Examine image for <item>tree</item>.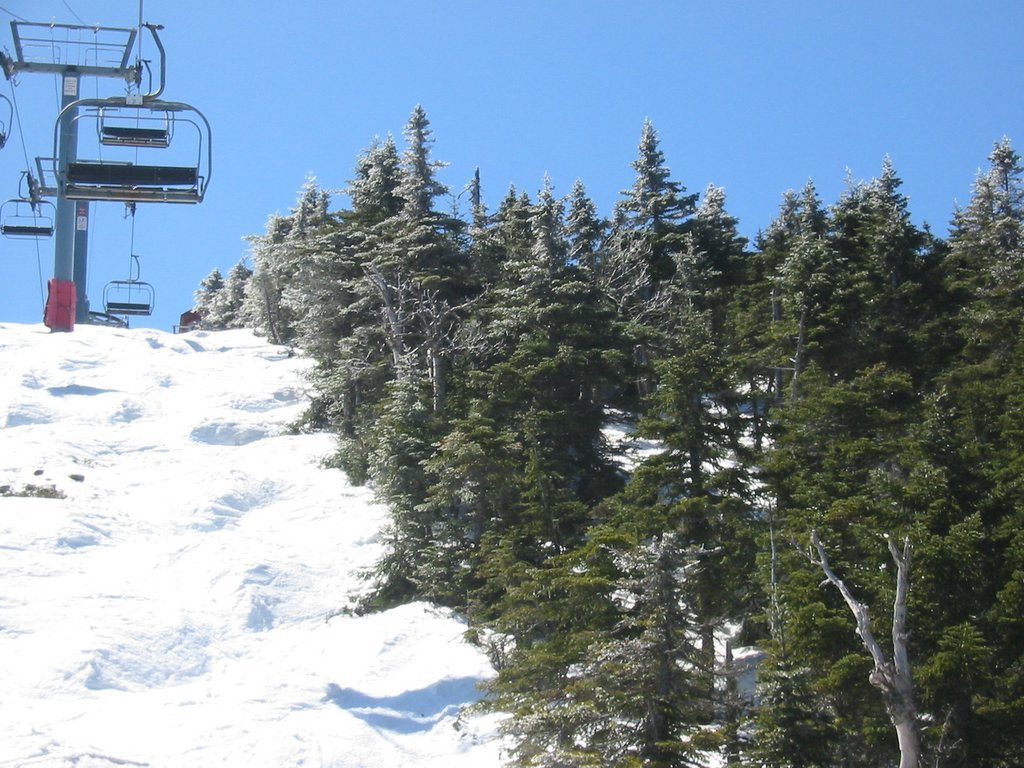
Examination result: x1=616 y1=117 x2=698 y2=236.
